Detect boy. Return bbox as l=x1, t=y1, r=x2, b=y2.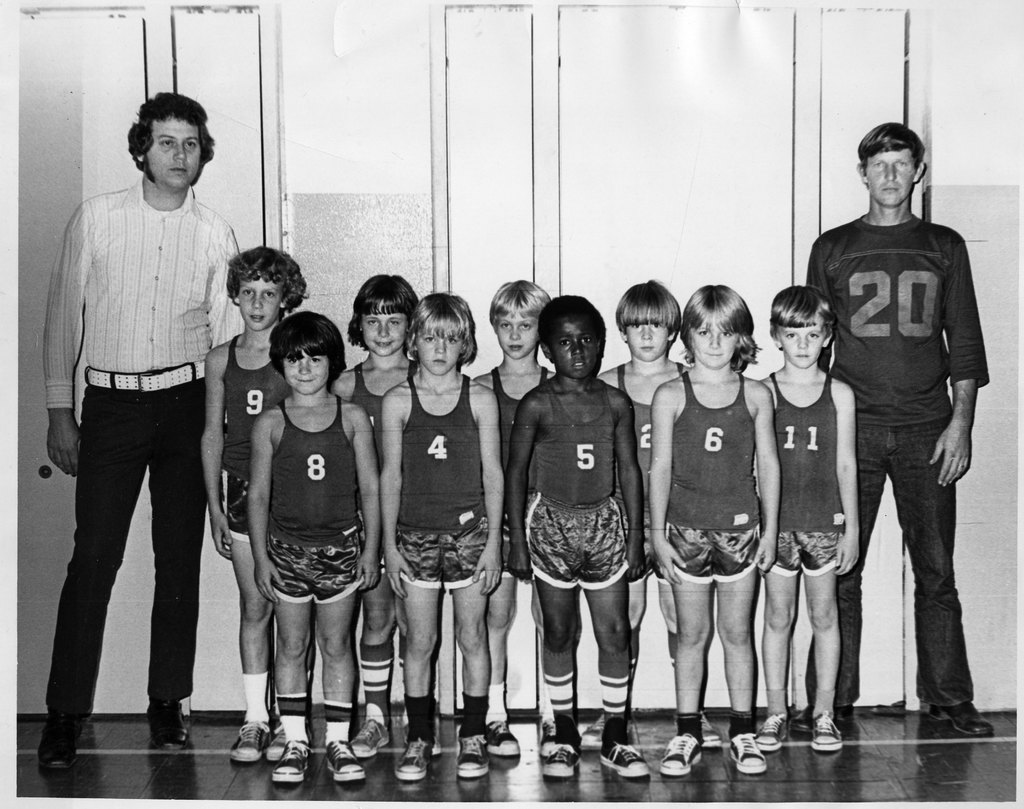
l=204, t=313, r=391, b=758.
